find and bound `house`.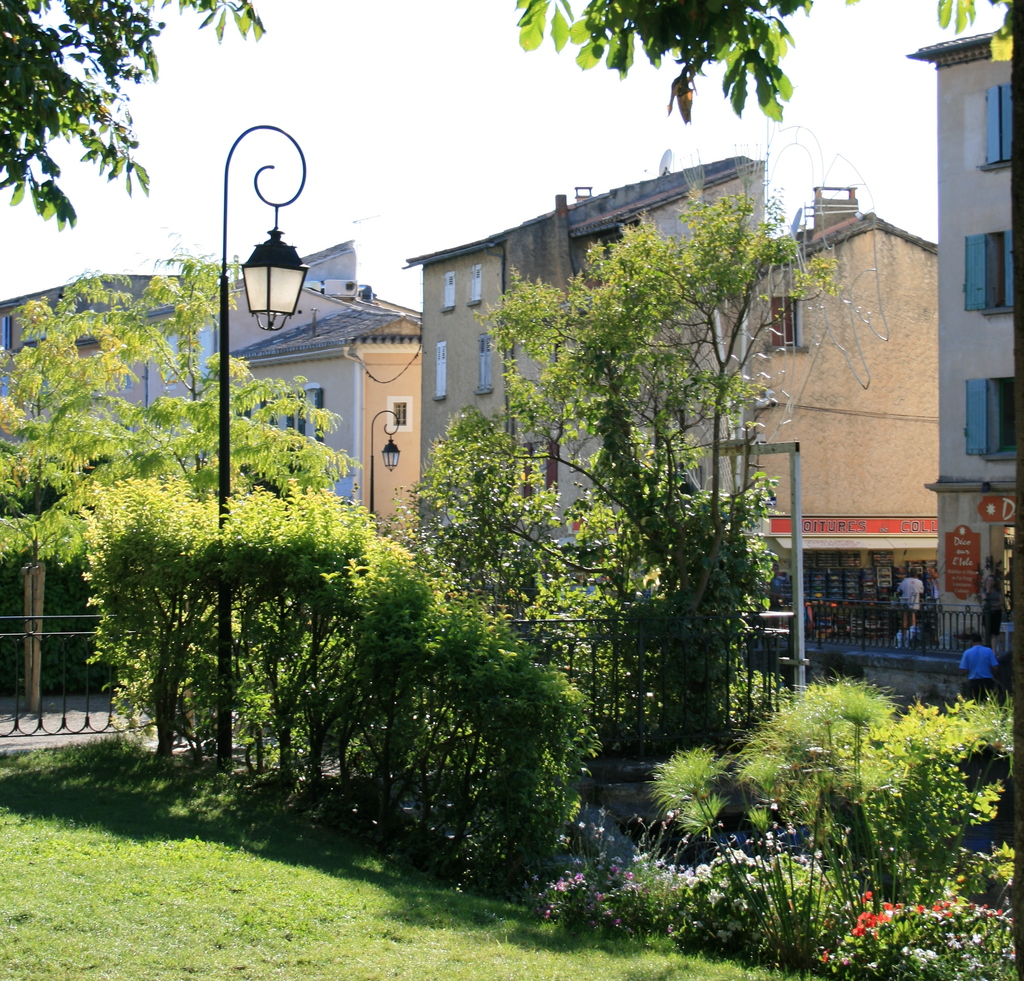
Bound: [x1=410, y1=171, x2=755, y2=626].
